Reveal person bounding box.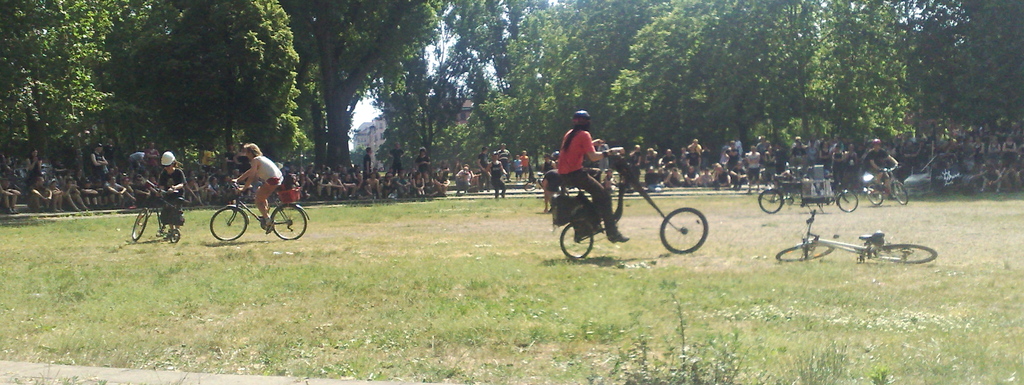
Revealed: (left=134, top=141, right=191, bottom=237).
